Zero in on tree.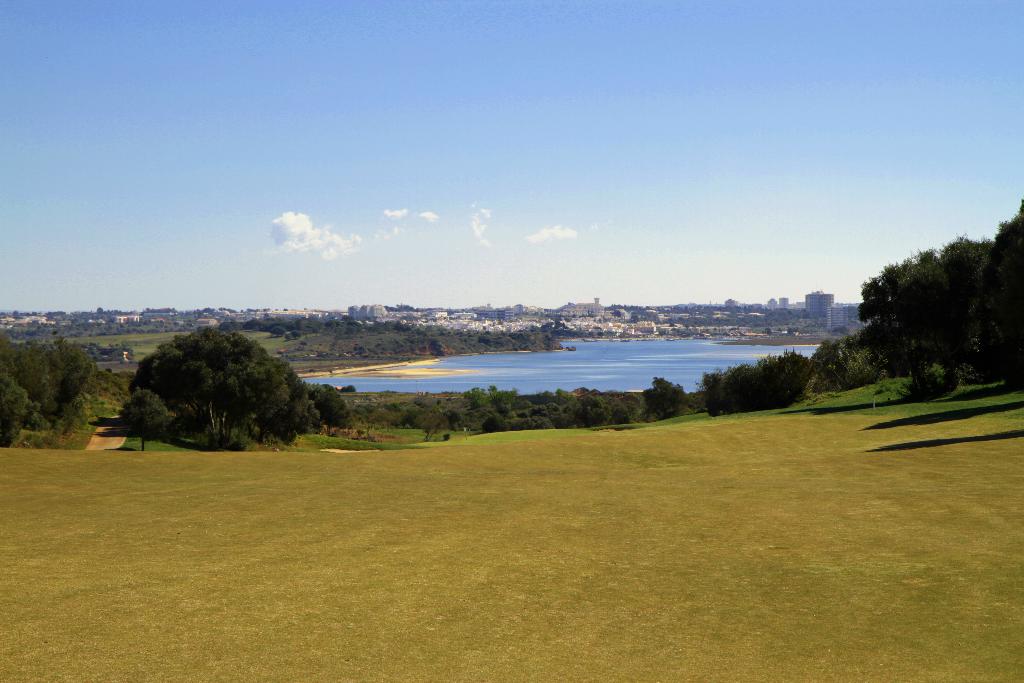
Zeroed in: Rect(308, 382, 364, 440).
